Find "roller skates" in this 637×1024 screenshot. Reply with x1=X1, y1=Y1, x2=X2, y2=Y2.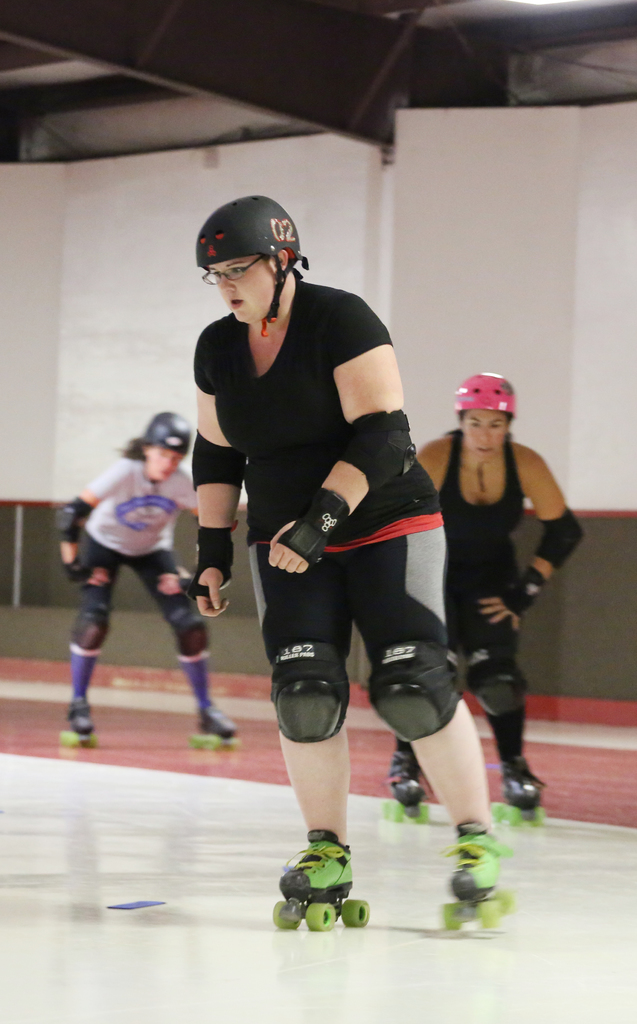
x1=494, y1=757, x2=551, y2=825.
